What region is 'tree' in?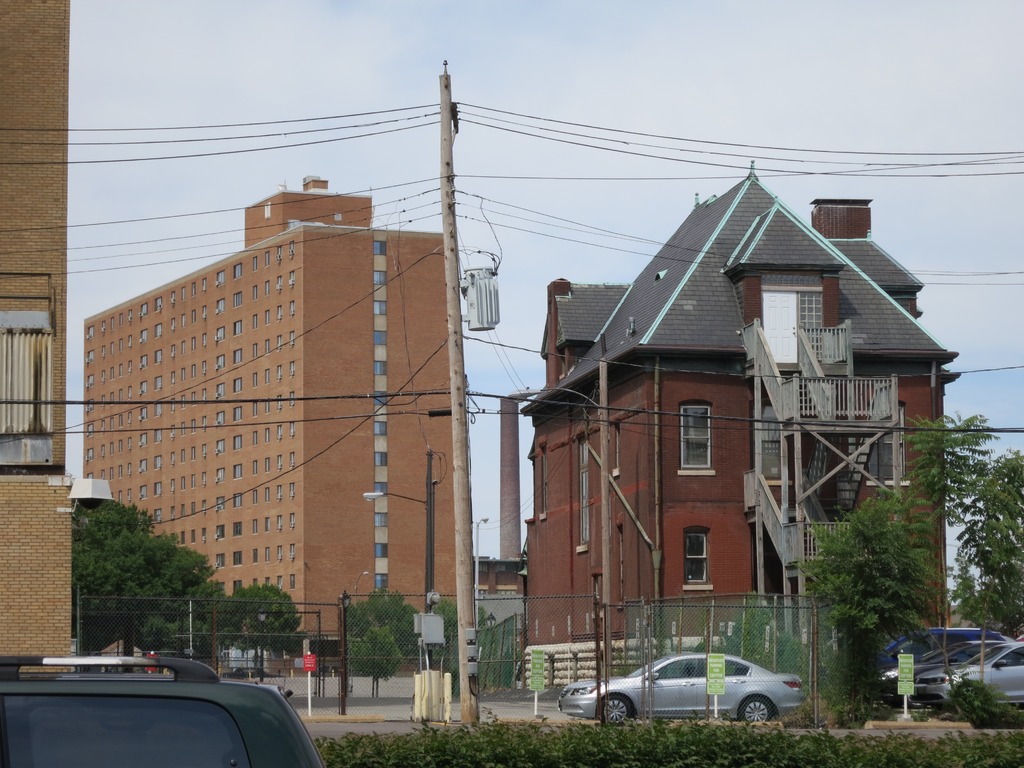
956:450:1023:636.
